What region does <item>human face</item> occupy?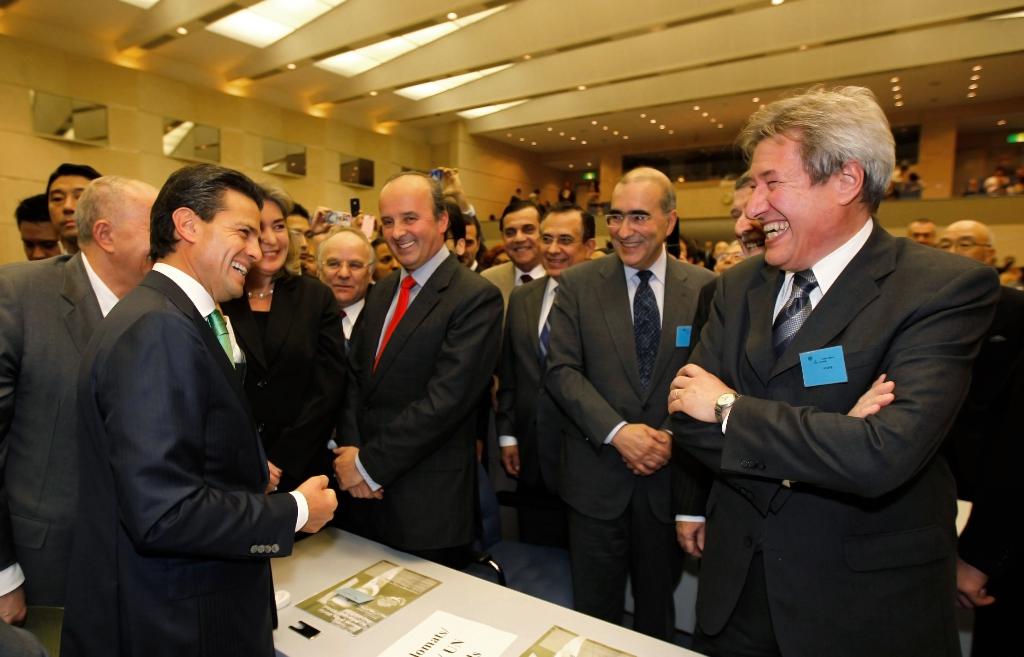
l=911, t=226, r=938, b=247.
